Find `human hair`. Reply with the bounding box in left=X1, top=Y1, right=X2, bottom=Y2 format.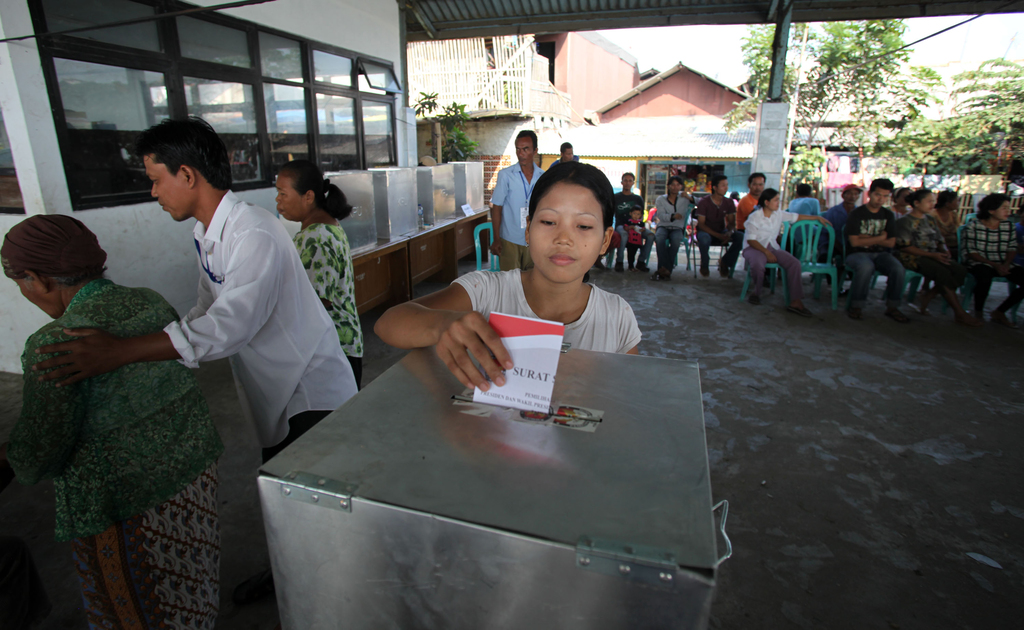
left=870, top=177, right=893, bottom=197.
